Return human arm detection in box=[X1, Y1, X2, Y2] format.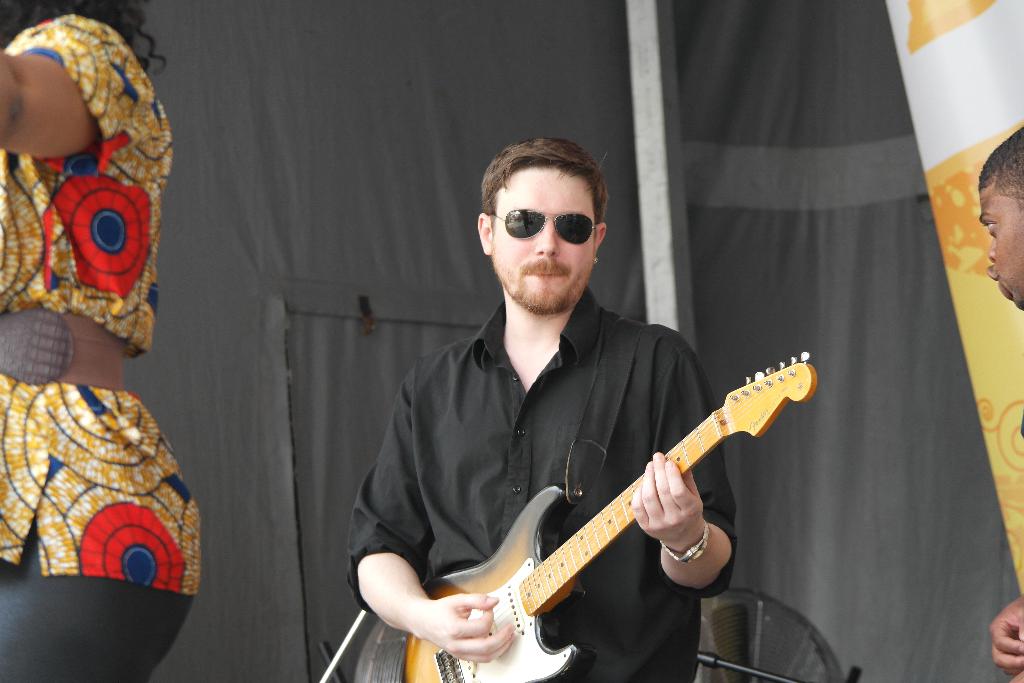
box=[0, 27, 147, 167].
